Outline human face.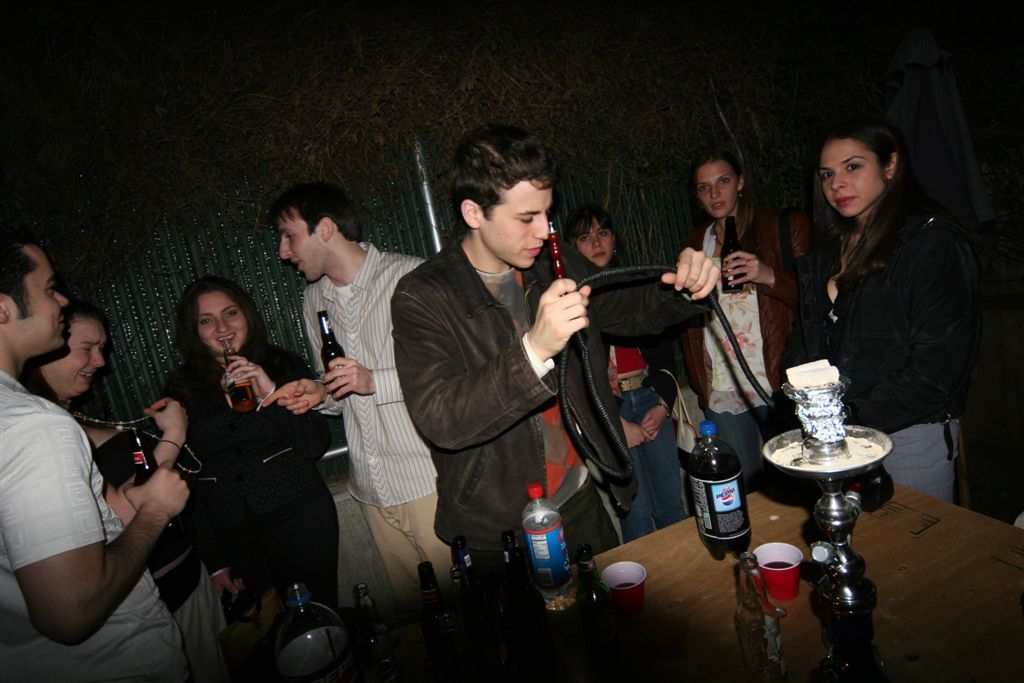
Outline: (x1=576, y1=219, x2=612, y2=265).
